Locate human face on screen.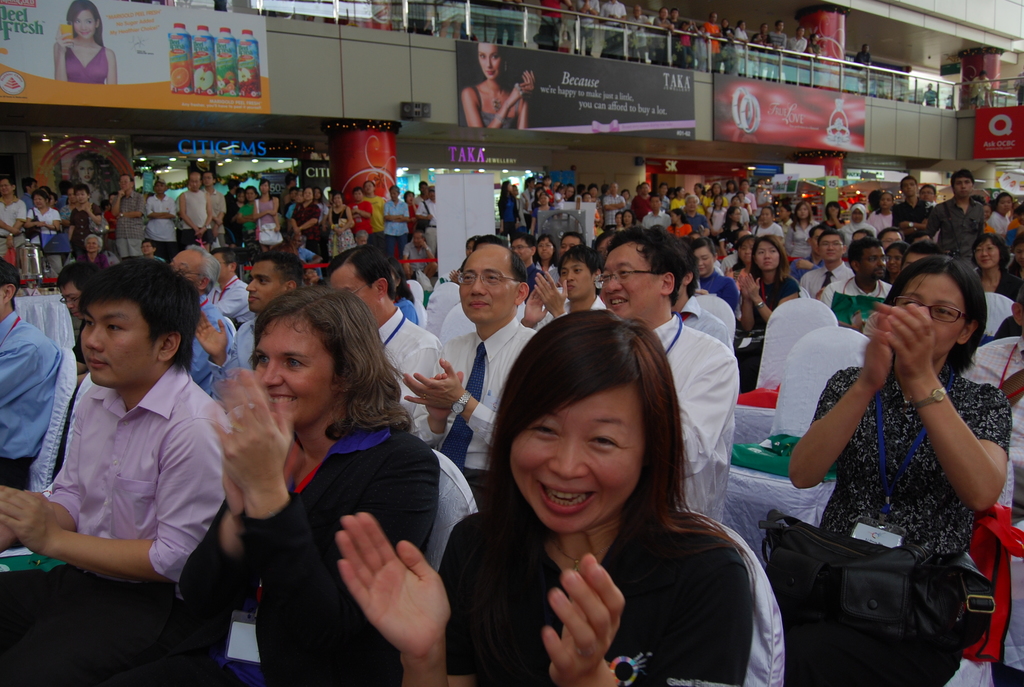
On screen at locate(794, 202, 810, 219).
